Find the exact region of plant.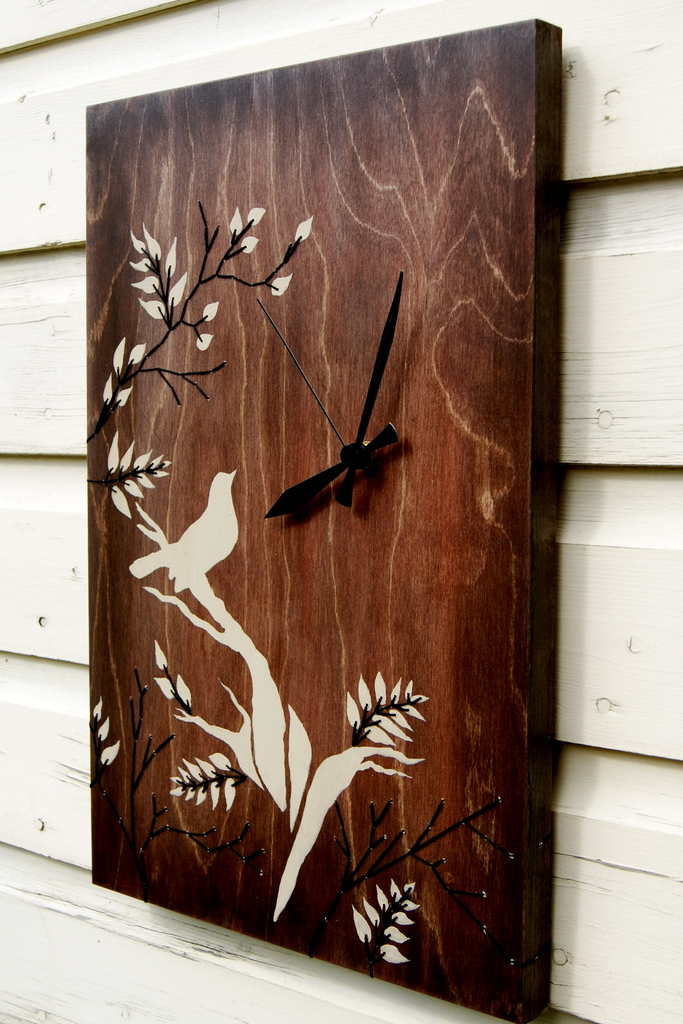
Exact region: 90 697 120 788.
